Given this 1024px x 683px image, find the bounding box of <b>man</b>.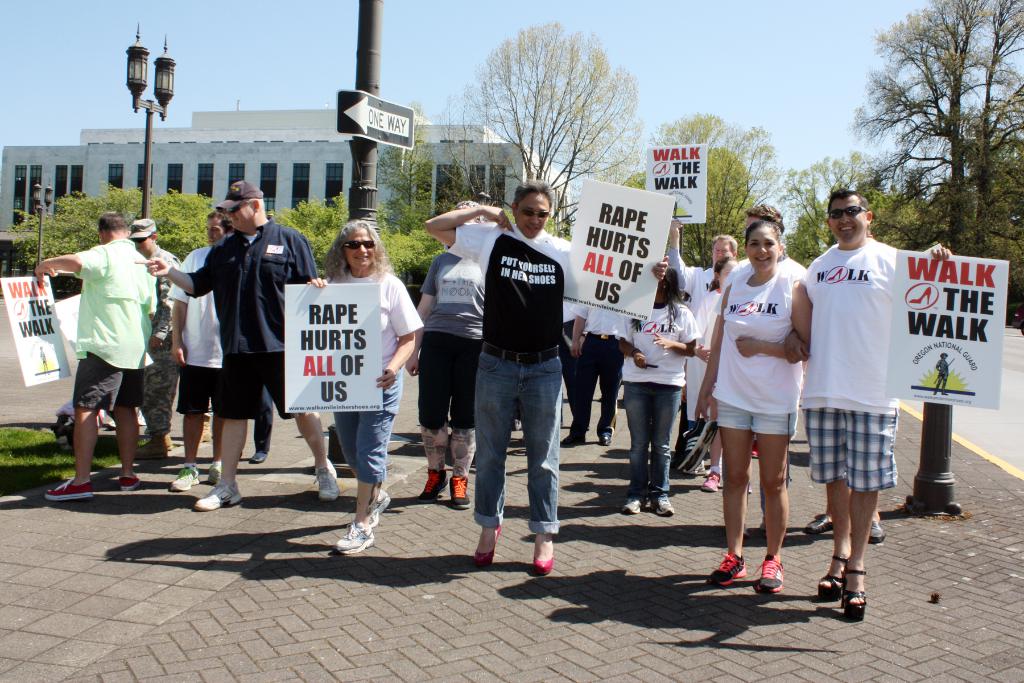
(49, 206, 164, 504).
